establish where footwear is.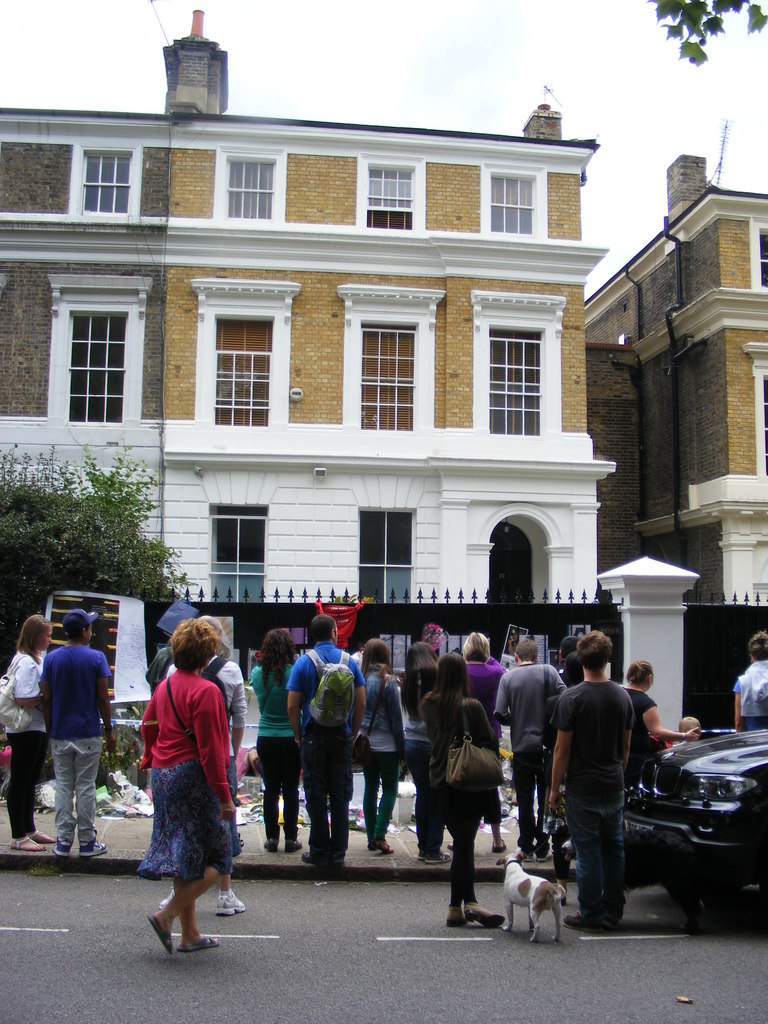
Established at select_region(10, 834, 45, 851).
